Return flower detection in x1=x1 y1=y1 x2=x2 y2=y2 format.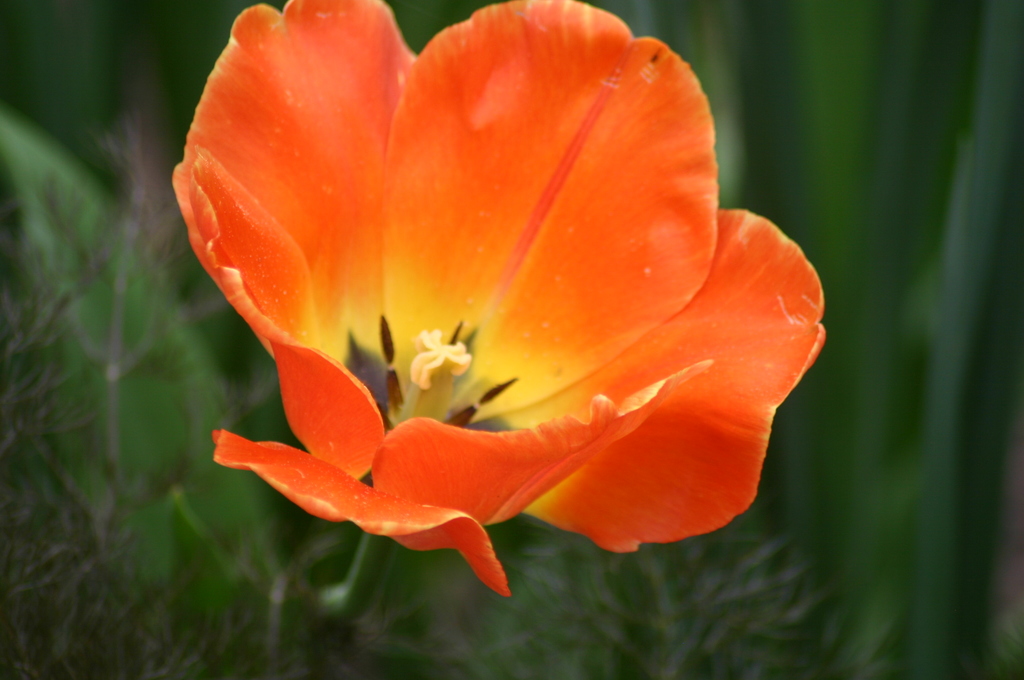
x1=150 y1=1 x2=839 y2=598.
